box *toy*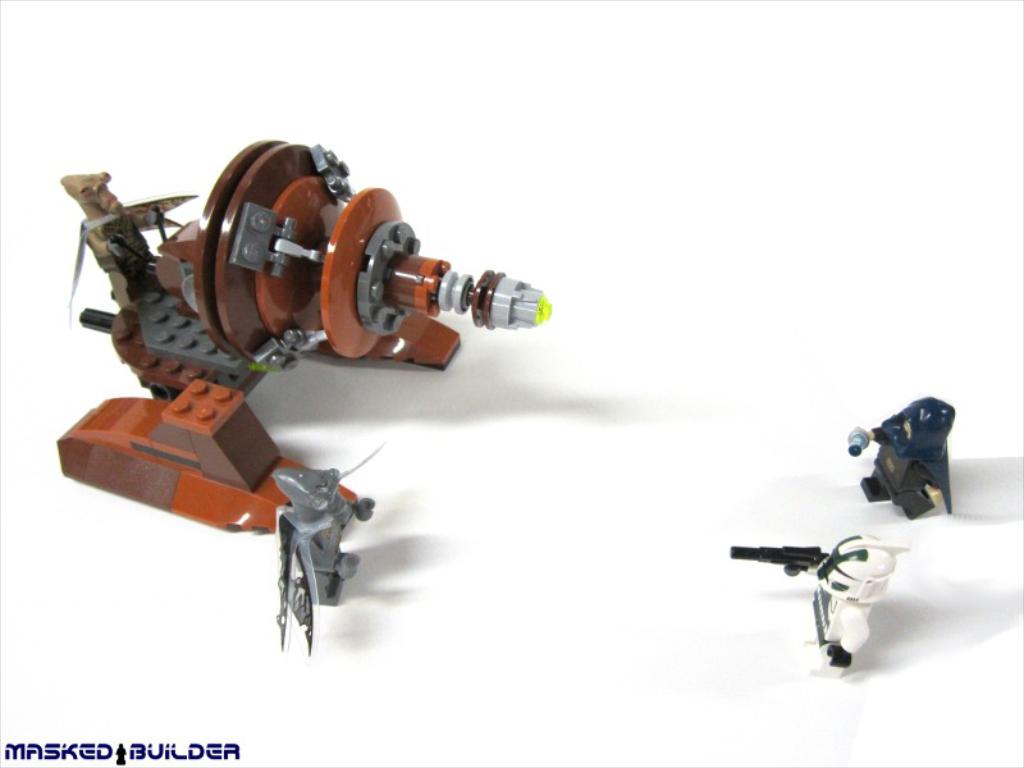
275/468/376/657
